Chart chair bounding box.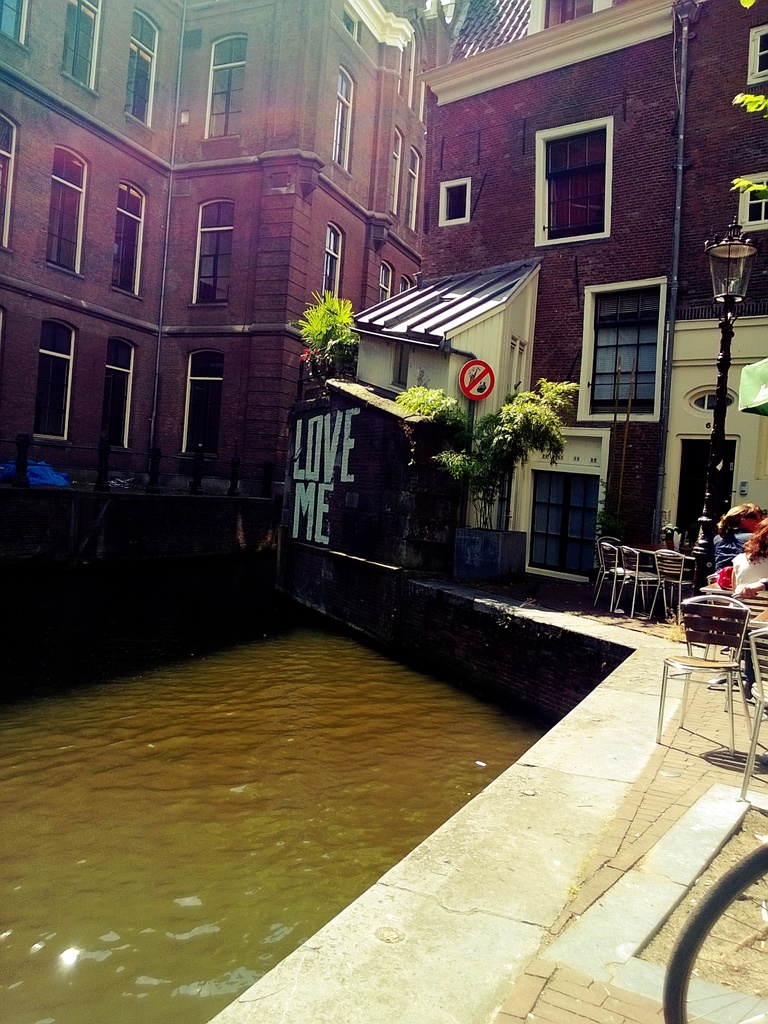
Charted: select_region(593, 536, 623, 598).
